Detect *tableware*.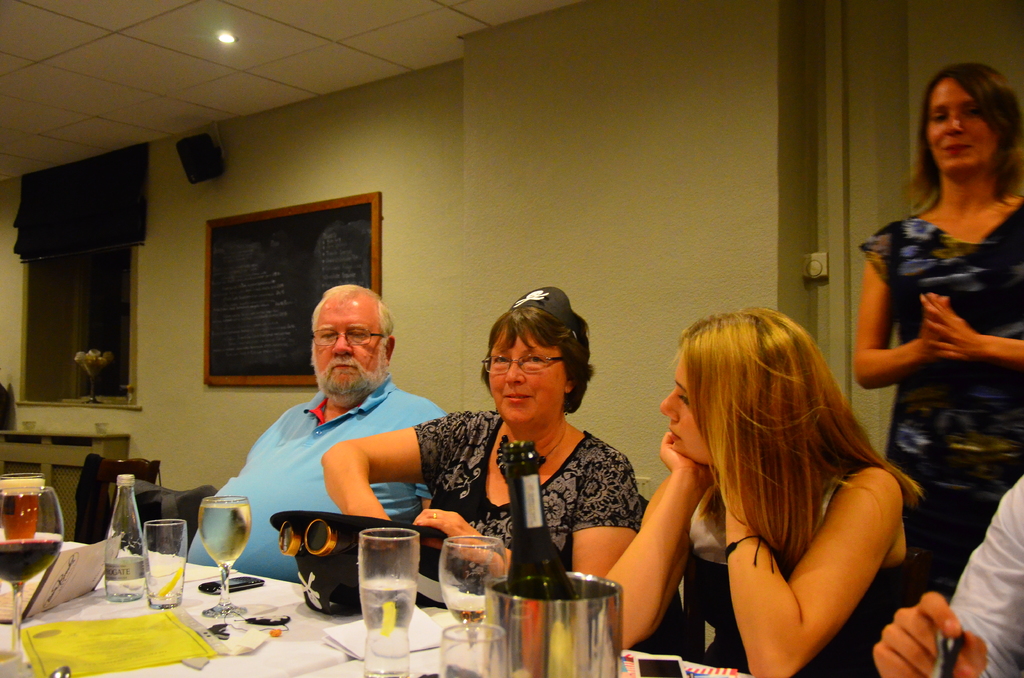
Detected at [0,486,65,645].
